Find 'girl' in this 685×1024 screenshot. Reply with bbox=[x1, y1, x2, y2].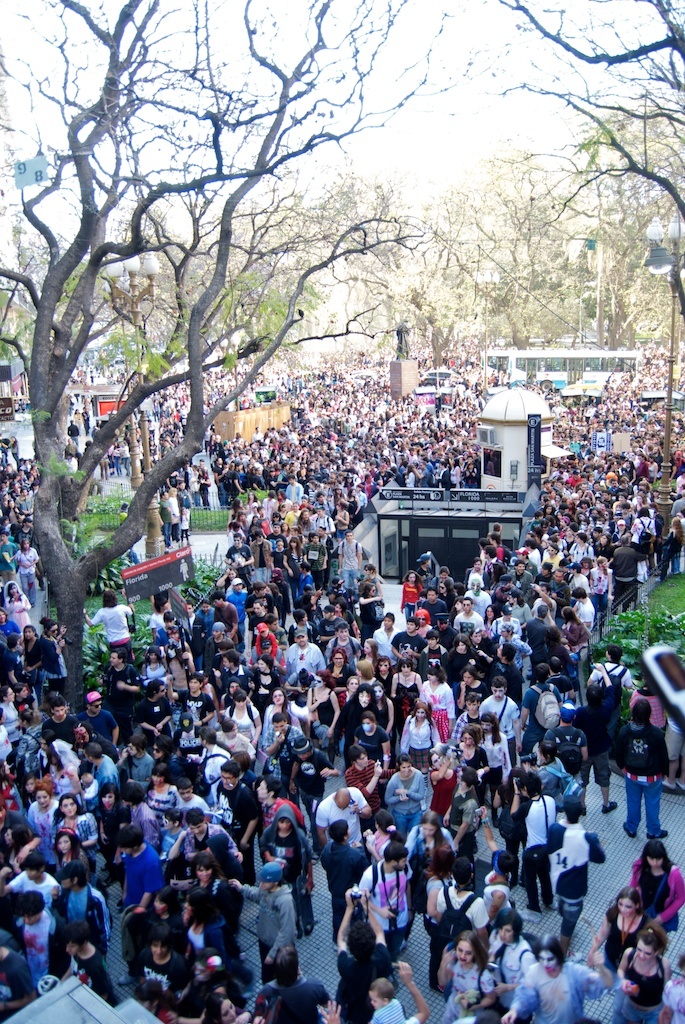
bbox=[226, 701, 259, 738].
